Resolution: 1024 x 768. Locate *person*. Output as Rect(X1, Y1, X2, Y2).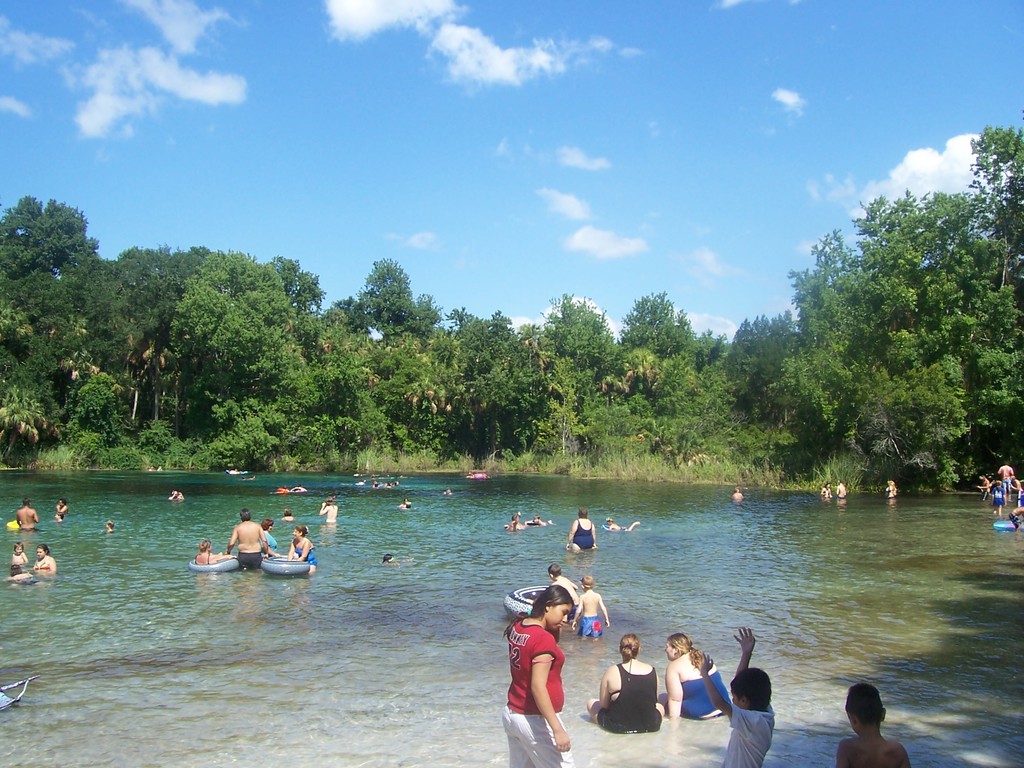
Rect(665, 628, 730, 717).
